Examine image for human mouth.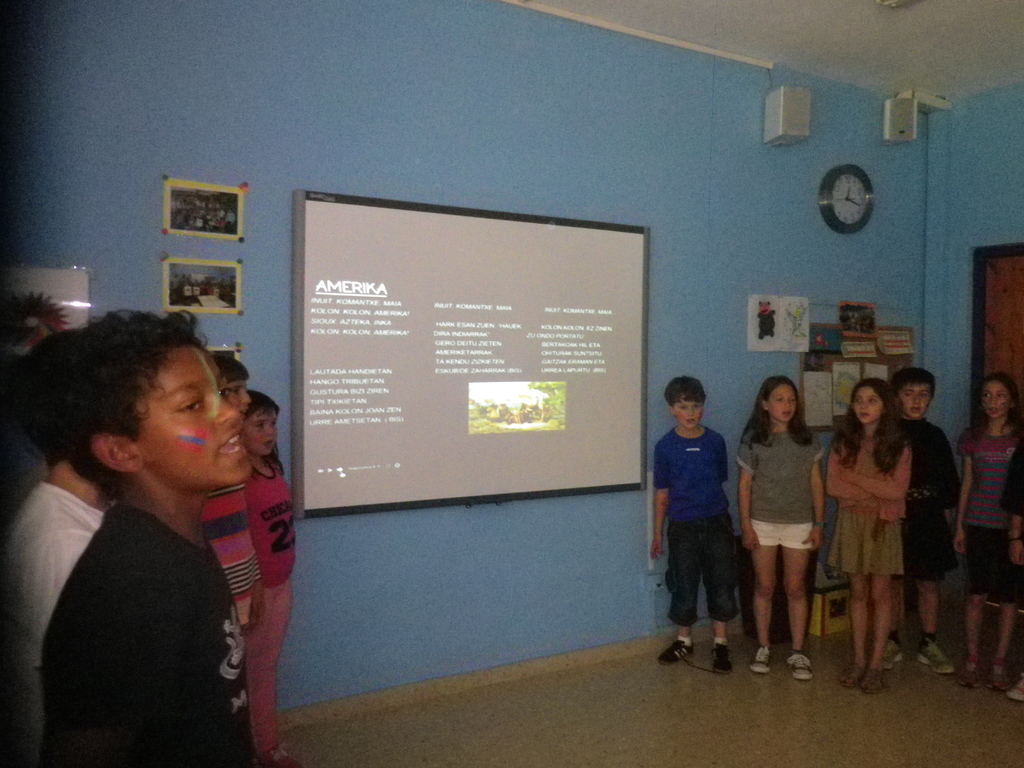
Examination result: bbox(991, 408, 998, 413).
